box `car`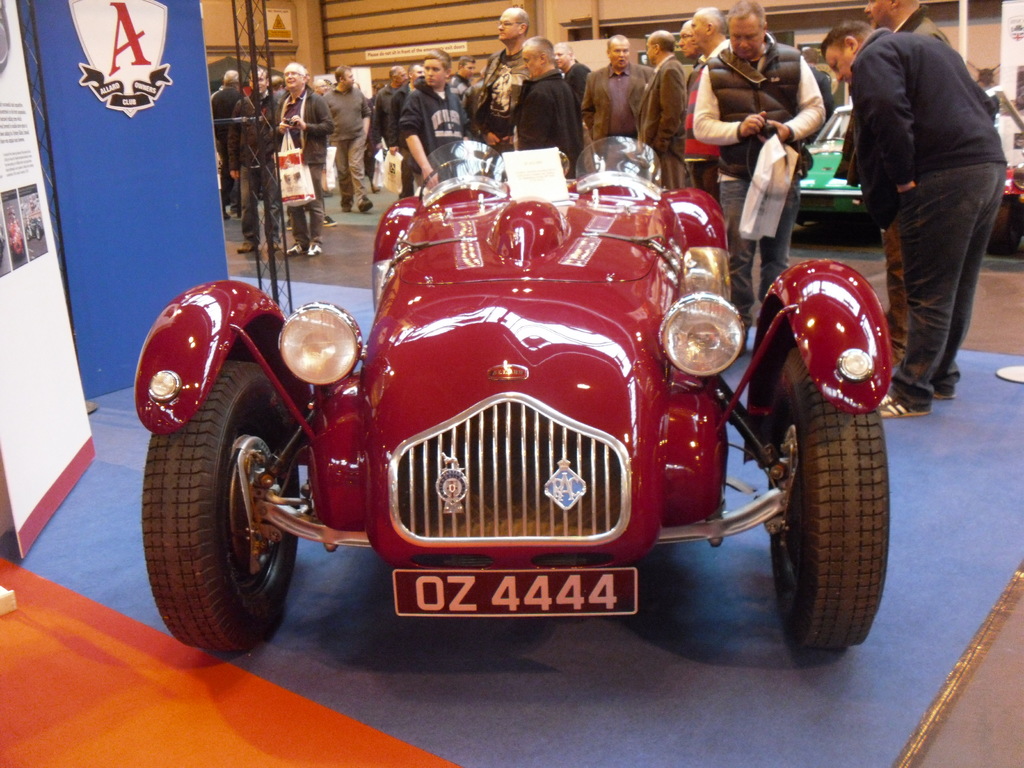
{"x1": 798, "y1": 94, "x2": 859, "y2": 224}
